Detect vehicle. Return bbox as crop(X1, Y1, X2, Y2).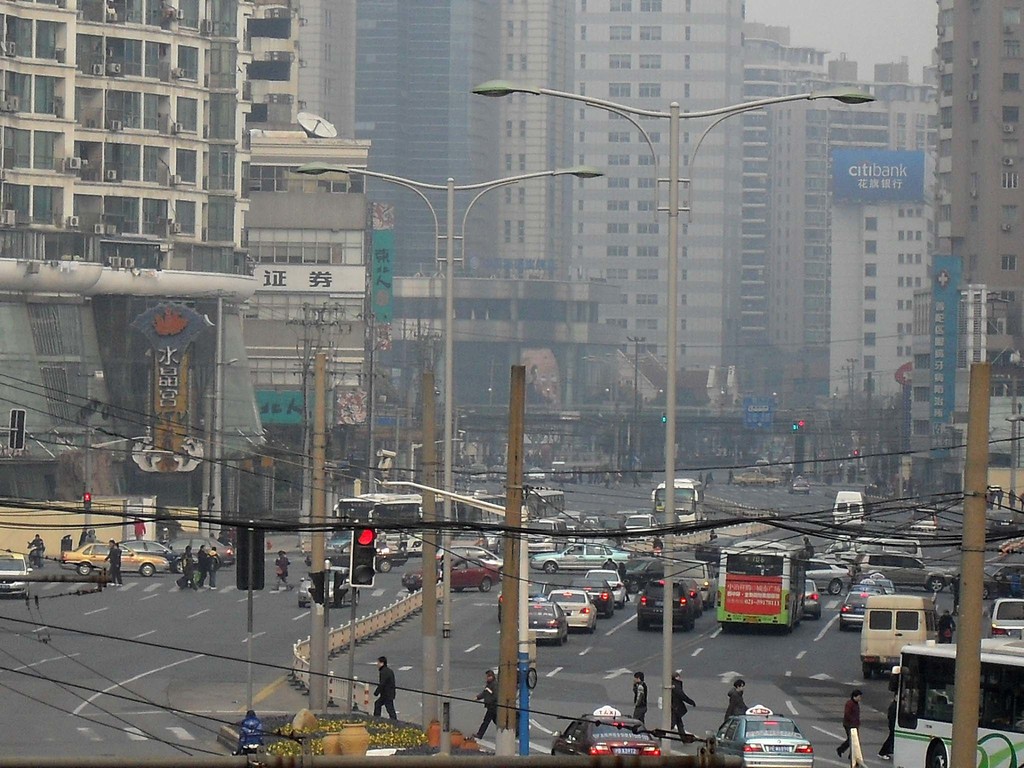
crop(860, 590, 941, 678).
